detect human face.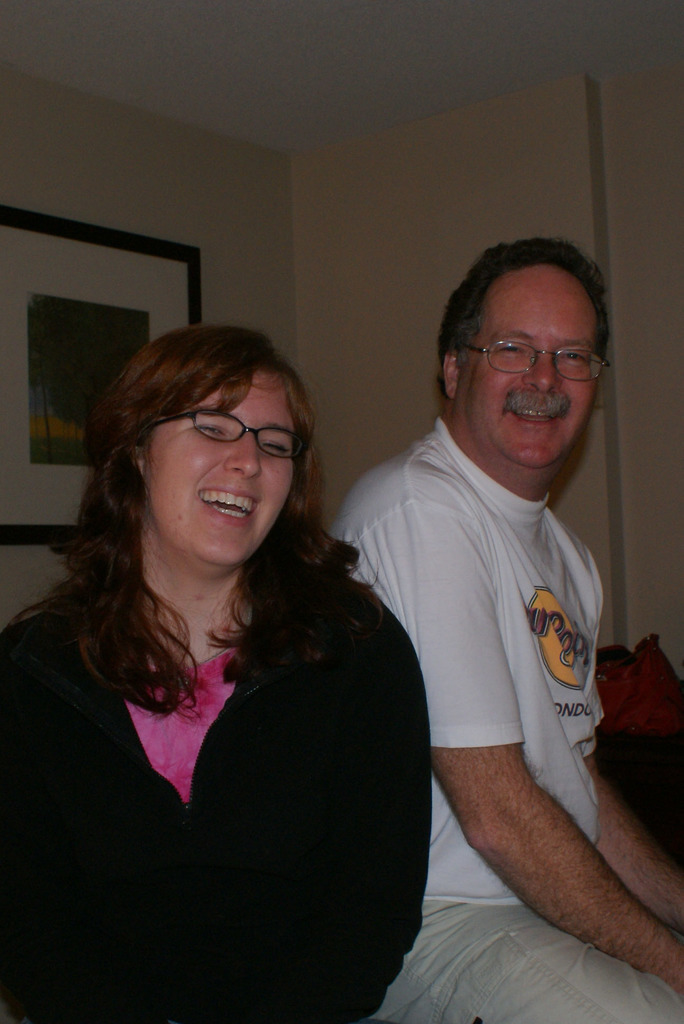
Detected at bbox=(463, 287, 594, 473).
